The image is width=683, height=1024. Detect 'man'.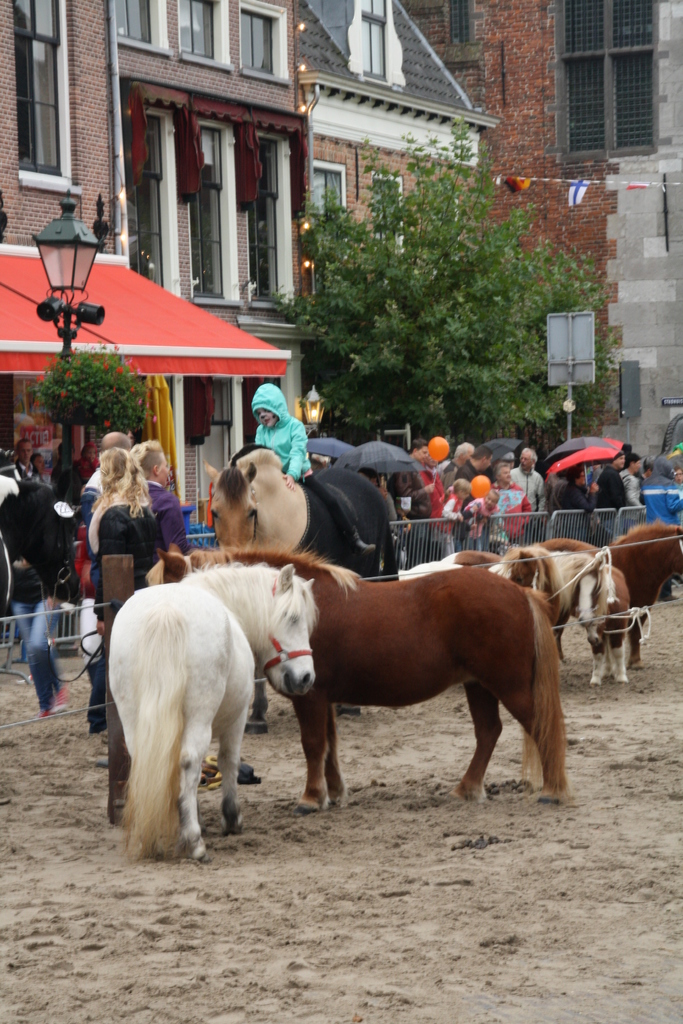
Detection: l=452, t=445, r=492, b=481.
